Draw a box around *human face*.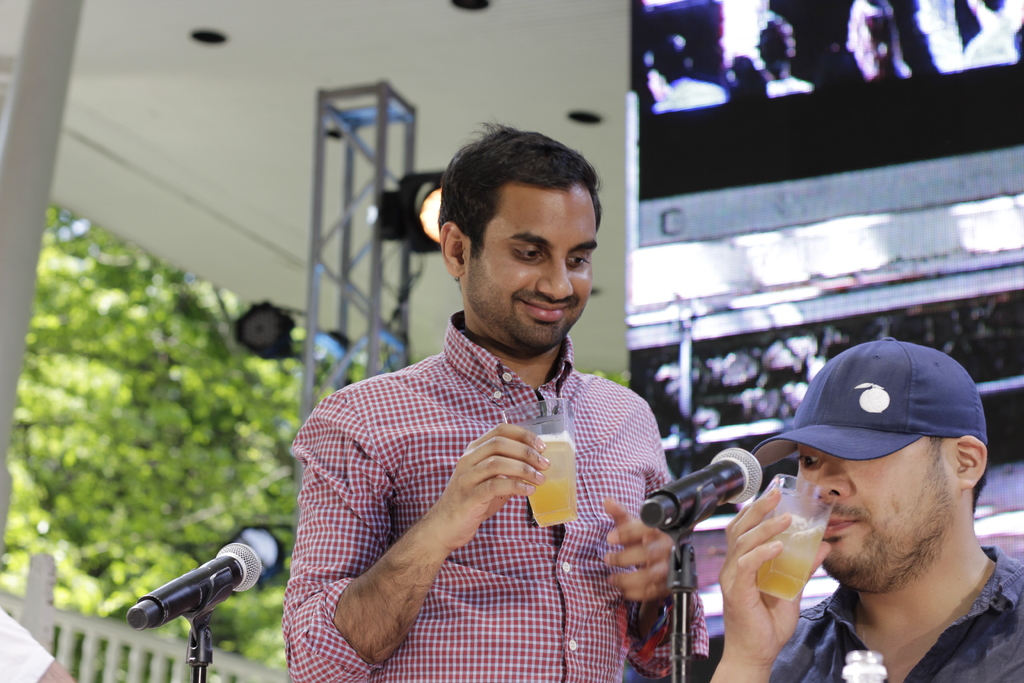
<region>469, 177, 594, 356</region>.
